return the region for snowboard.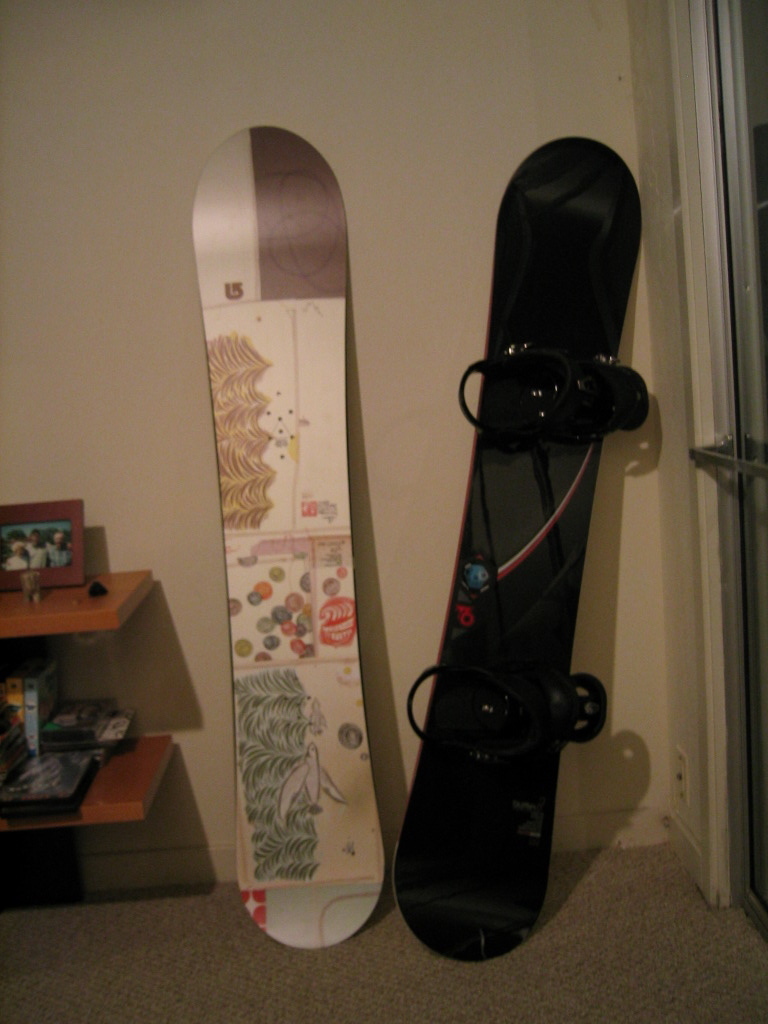
region(186, 126, 387, 946).
